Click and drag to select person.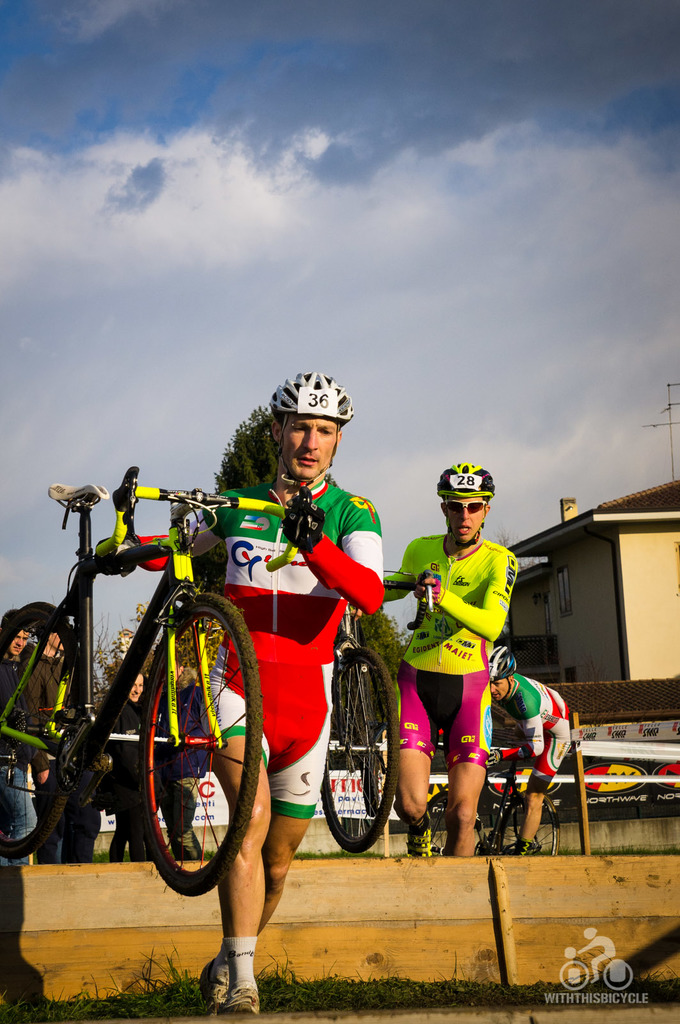
Selection: (left=105, top=672, right=150, bottom=861).
